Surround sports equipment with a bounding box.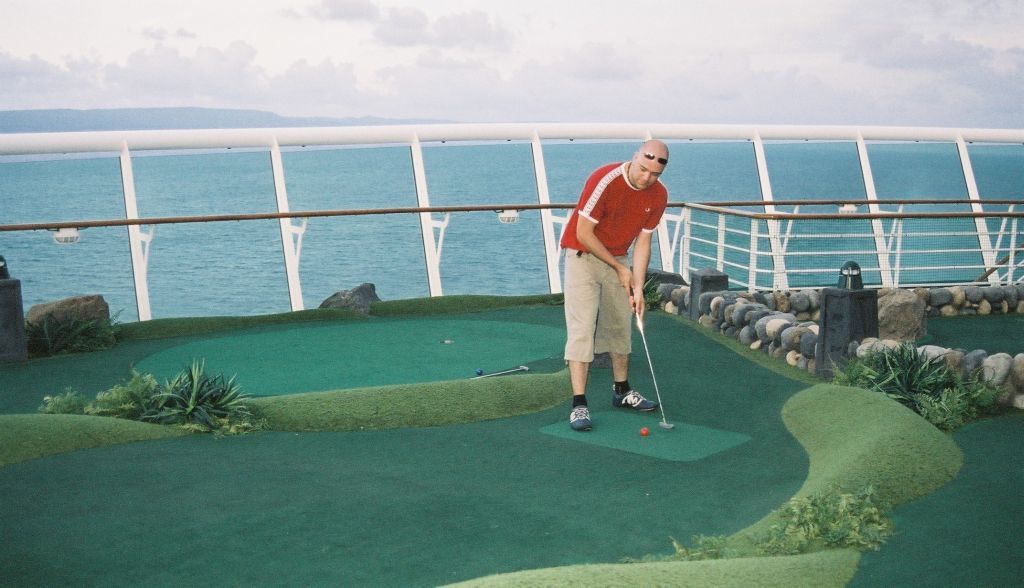
locate(638, 423, 653, 439).
